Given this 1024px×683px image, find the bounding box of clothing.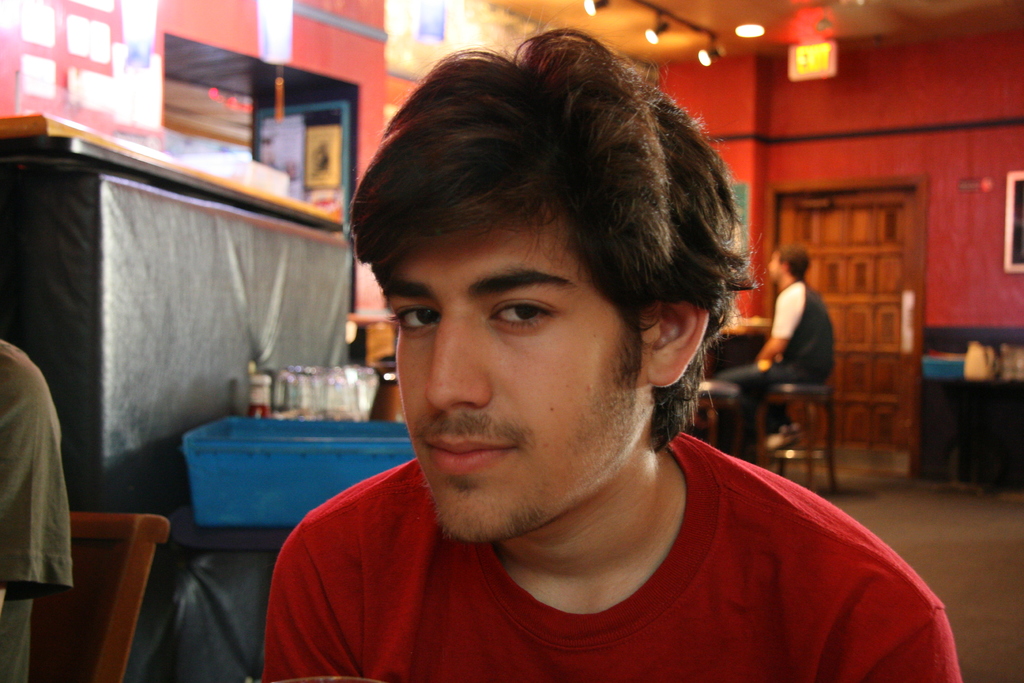
Rect(7, 338, 81, 586).
